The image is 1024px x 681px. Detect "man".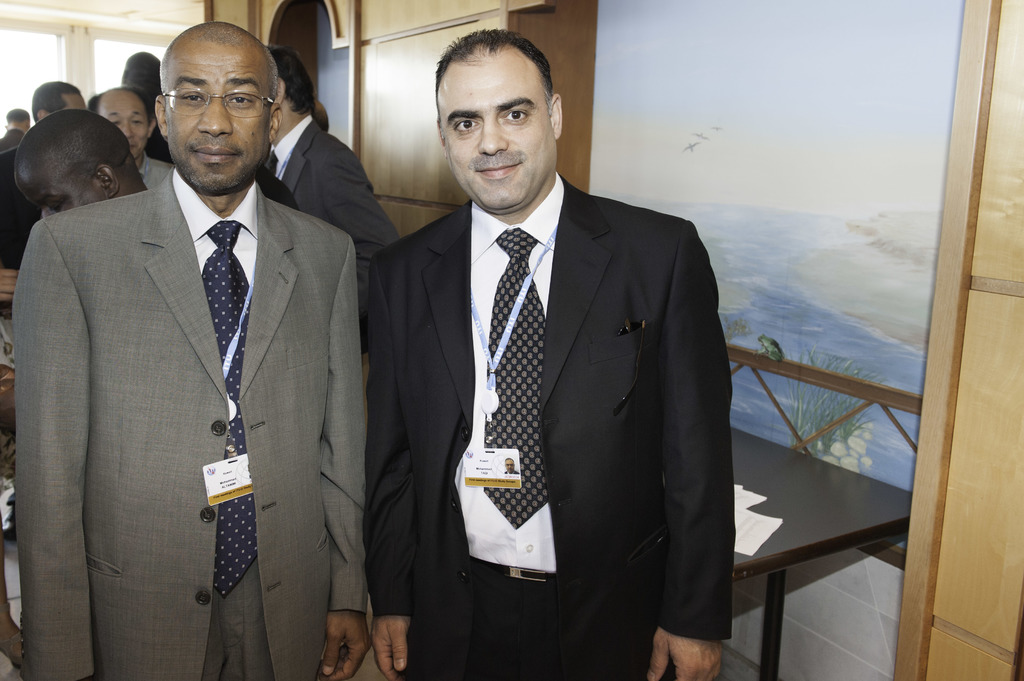
Detection: left=86, top=84, right=174, bottom=188.
